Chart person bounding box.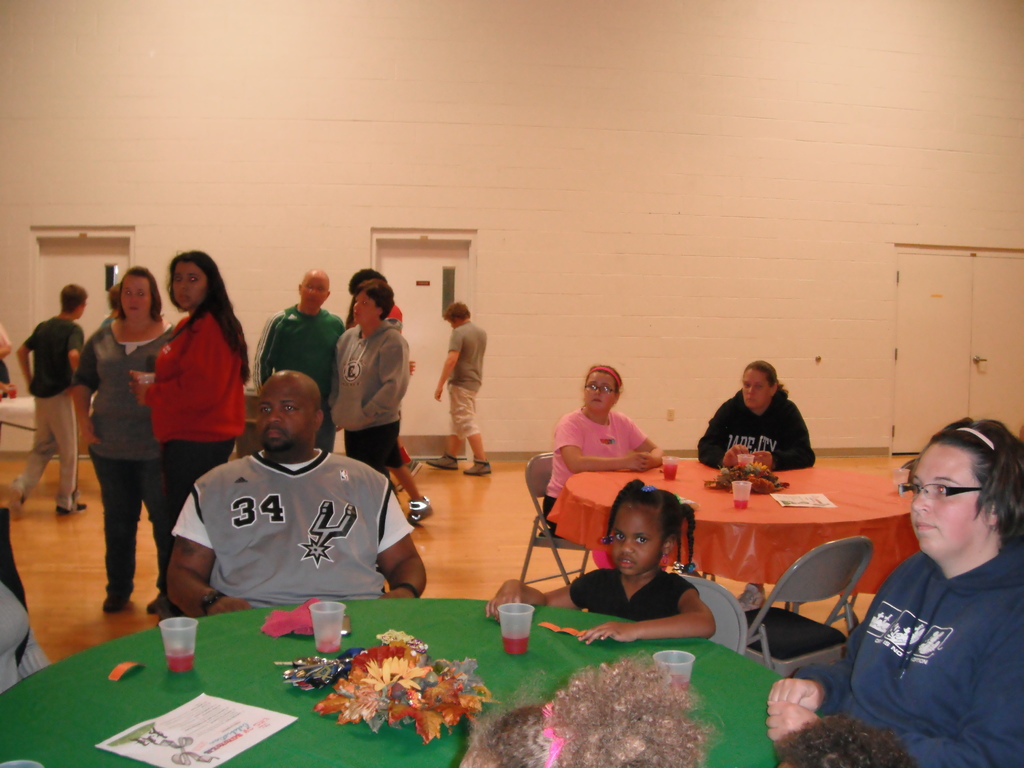
Charted: BBox(0, 508, 49, 694).
